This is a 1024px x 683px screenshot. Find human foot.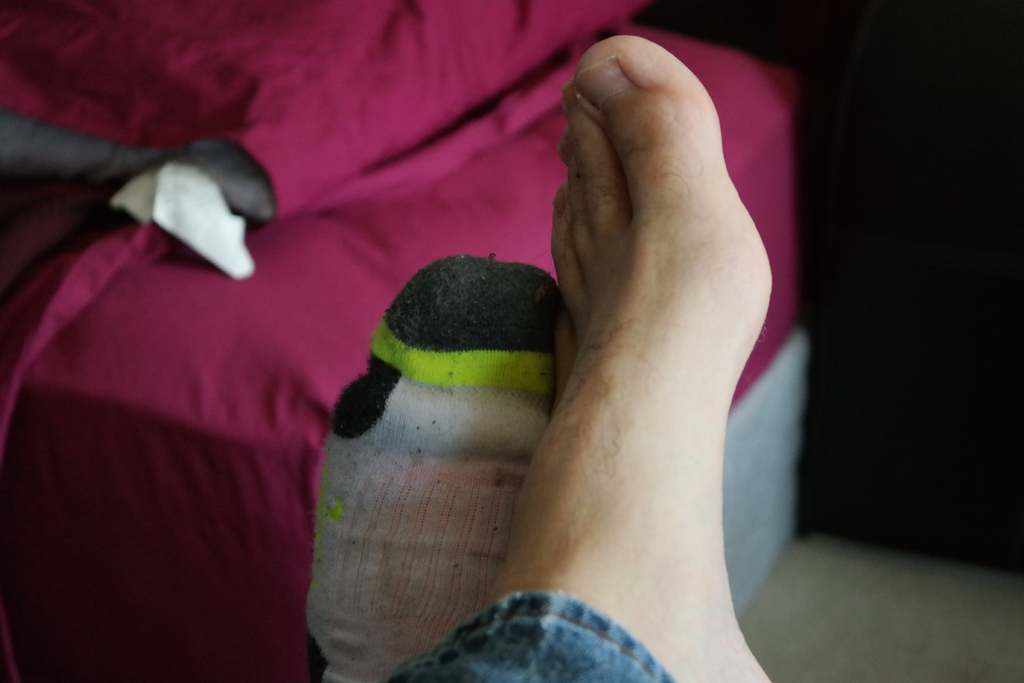
Bounding box: {"x1": 479, "y1": 21, "x2": 776, "y2": 682}.
